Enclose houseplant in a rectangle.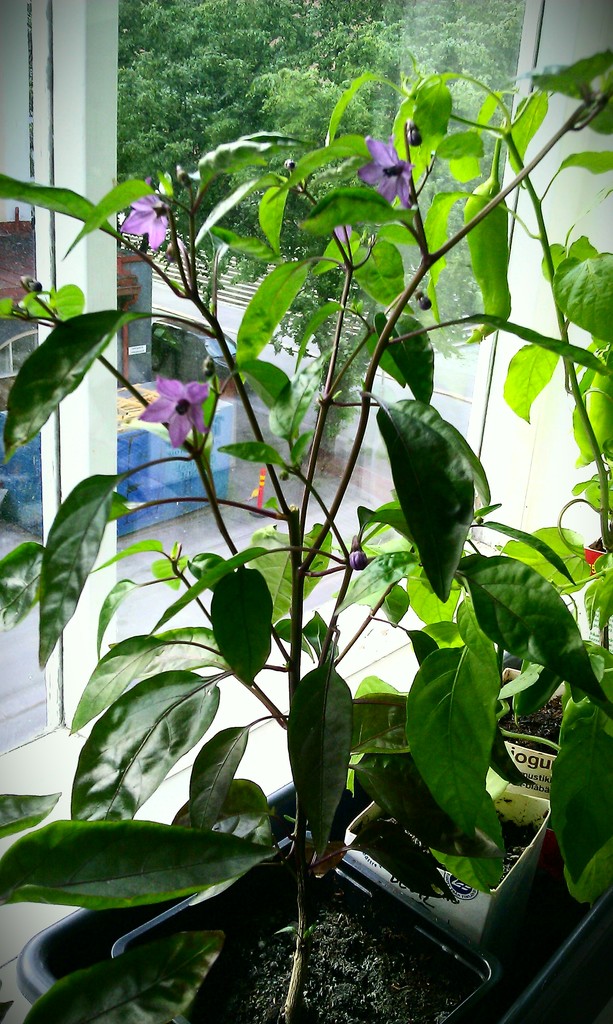
detection(363, 659, 561, 945).
